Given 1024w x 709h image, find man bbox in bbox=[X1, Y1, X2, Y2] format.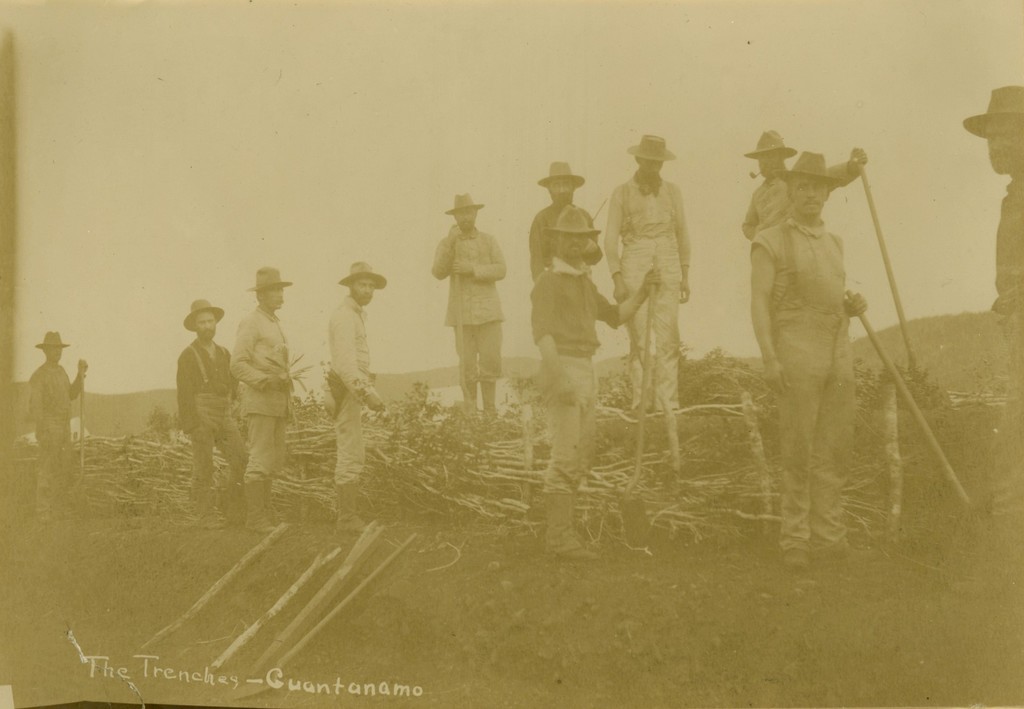
bbox=[958, 84, 1023, 594].
